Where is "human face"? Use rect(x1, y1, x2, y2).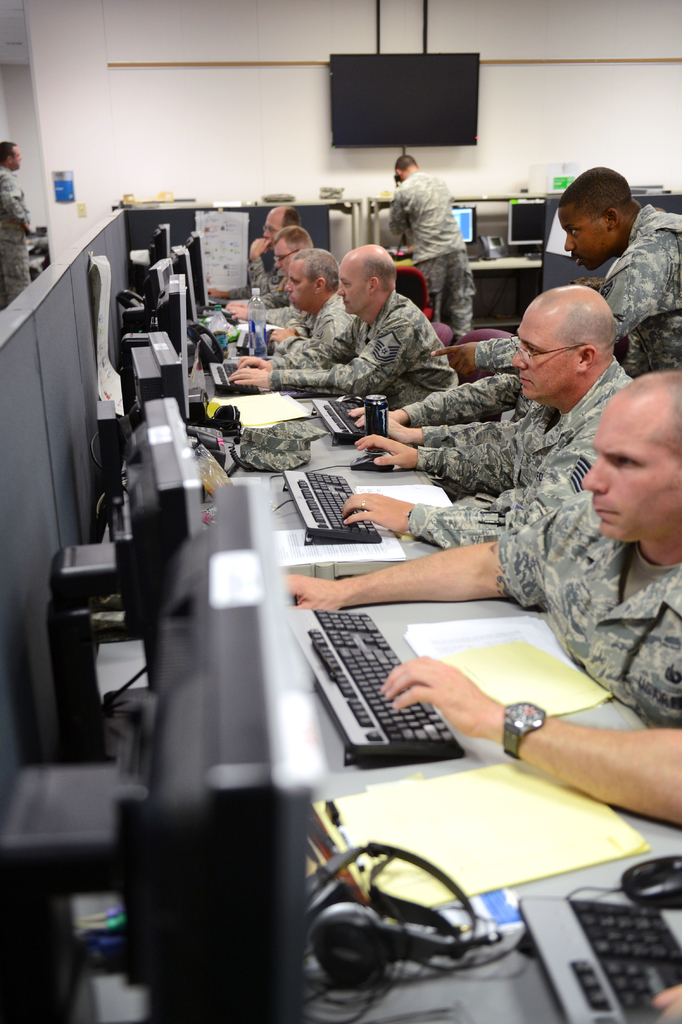
rect(336, 260, 369, 310).
